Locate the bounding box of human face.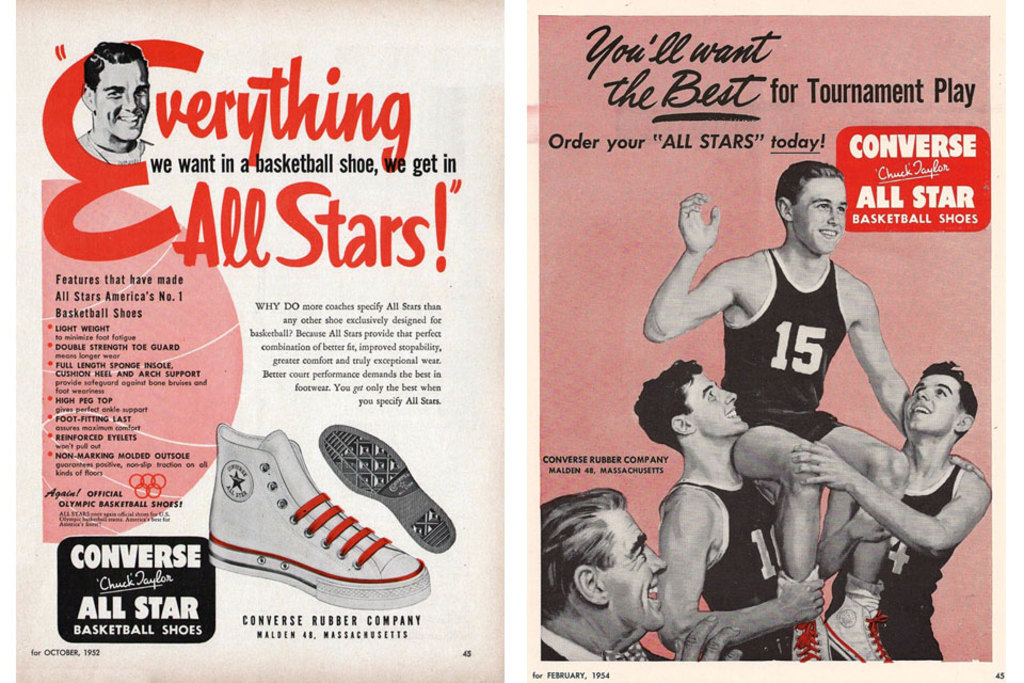
Bounding box: locate(678, 374, 748, 443).
